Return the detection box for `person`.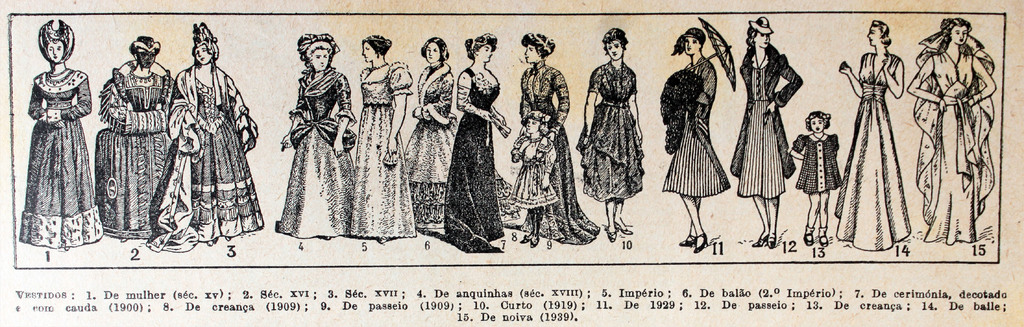
<box>908,24,995,240</box>.
